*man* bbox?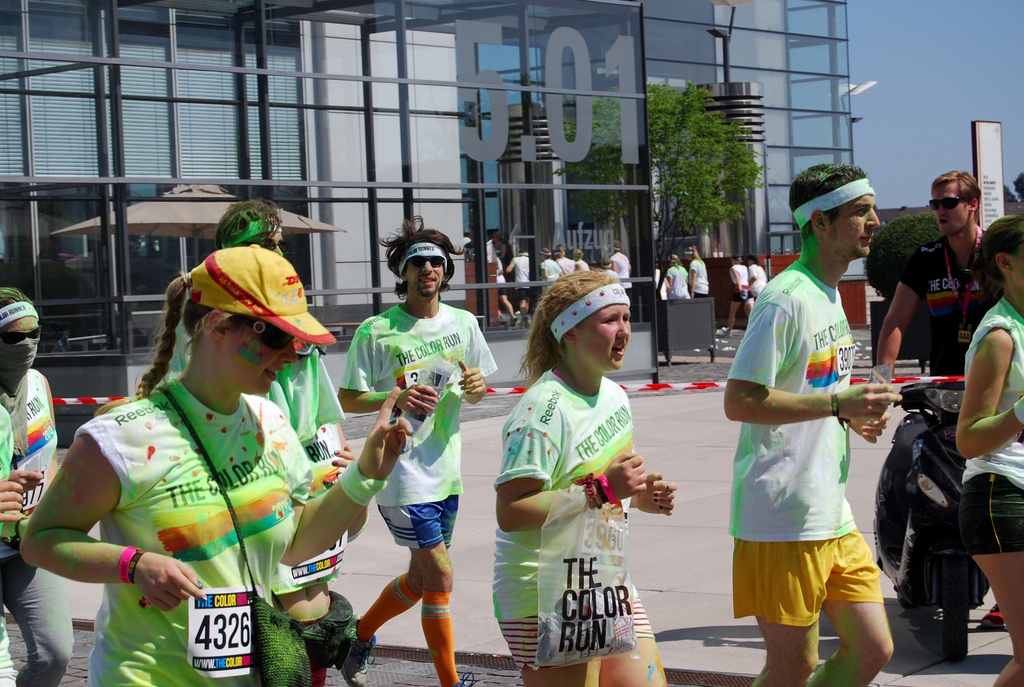
pyautogui.locateOnScreen(872, 168, 1005, 633)
